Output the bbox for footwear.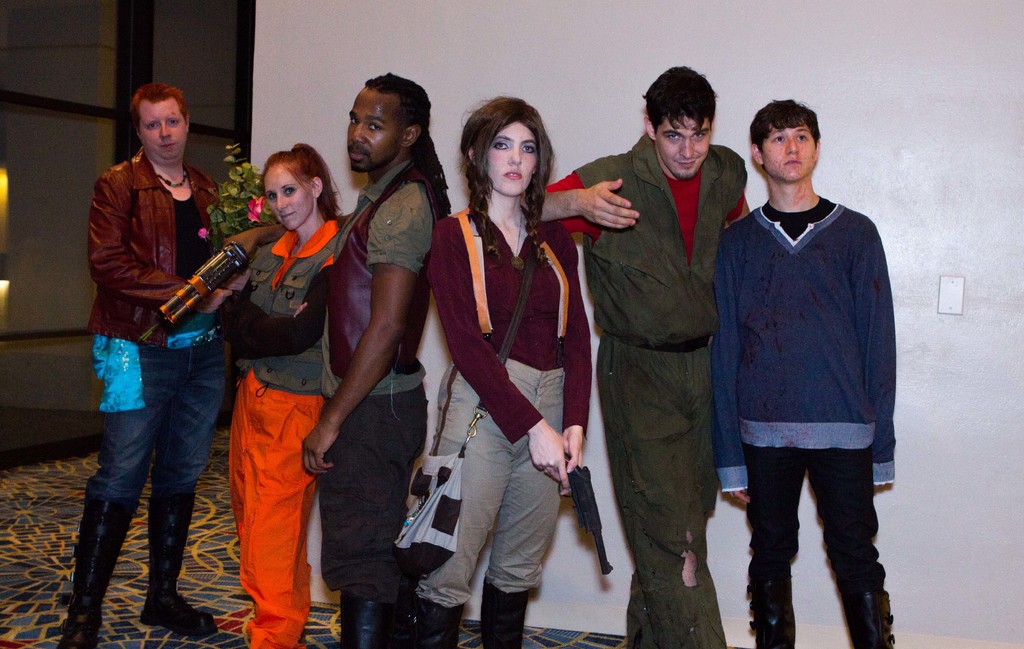
<bbox>63, 483, 140, 648</bbox>.
